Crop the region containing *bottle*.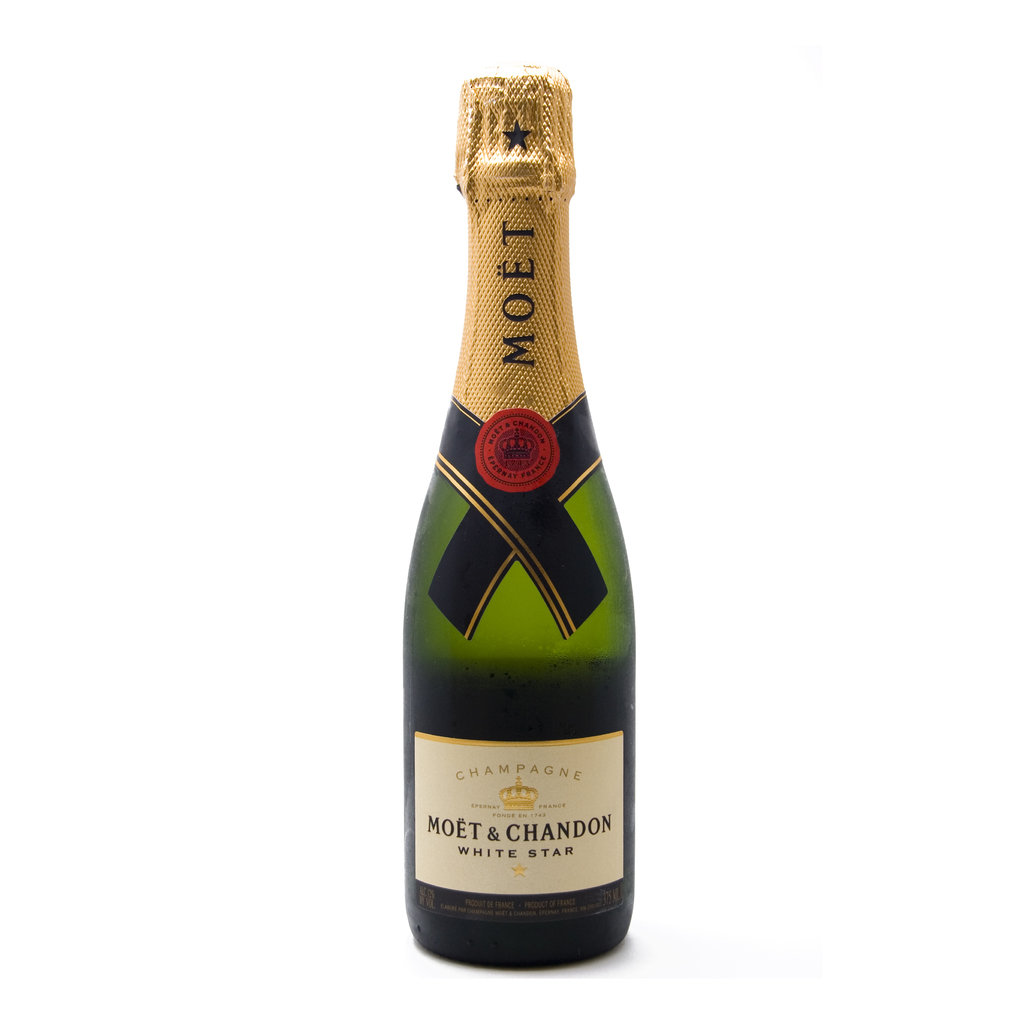
Crop region: locate(402, 98, 648, 992).
